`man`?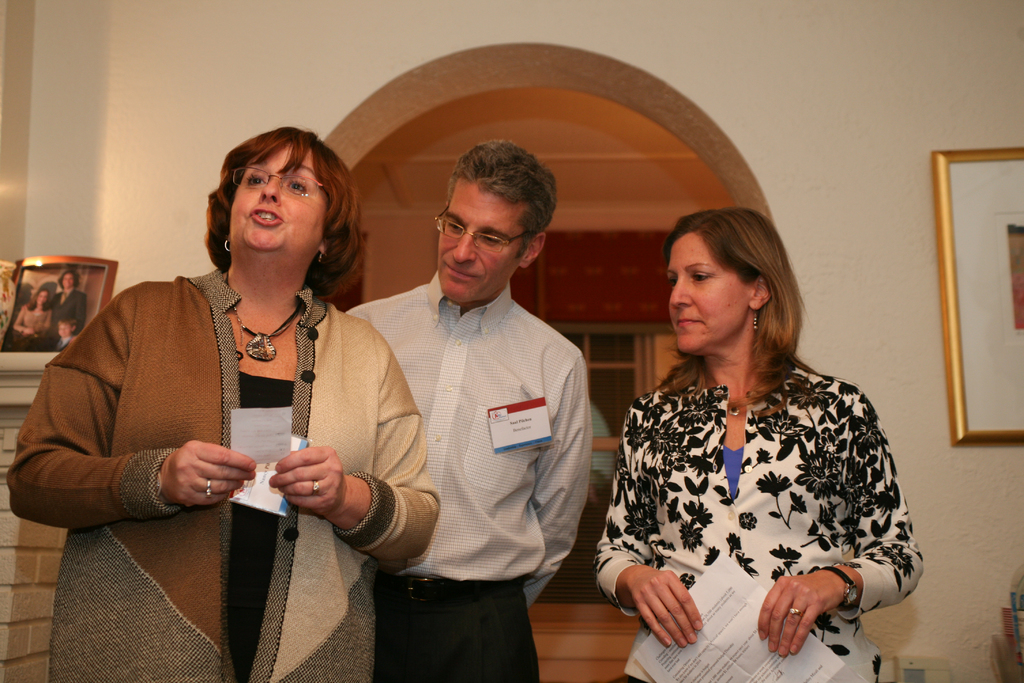
bbox=[47, 267, 88, 350]
